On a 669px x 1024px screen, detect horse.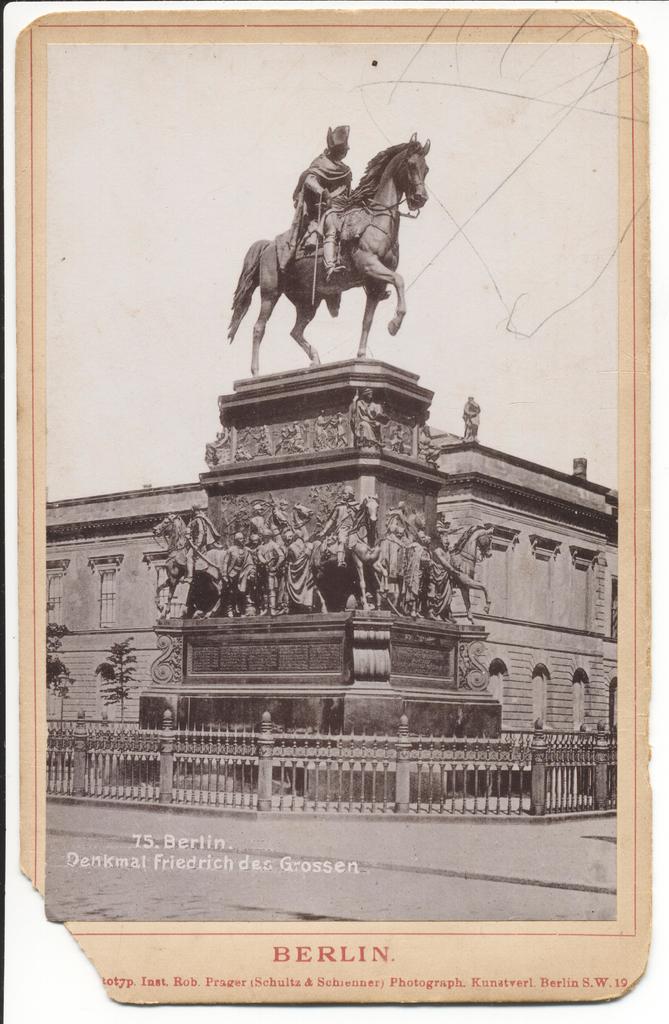
select_region(226, 131, 433, 376).
